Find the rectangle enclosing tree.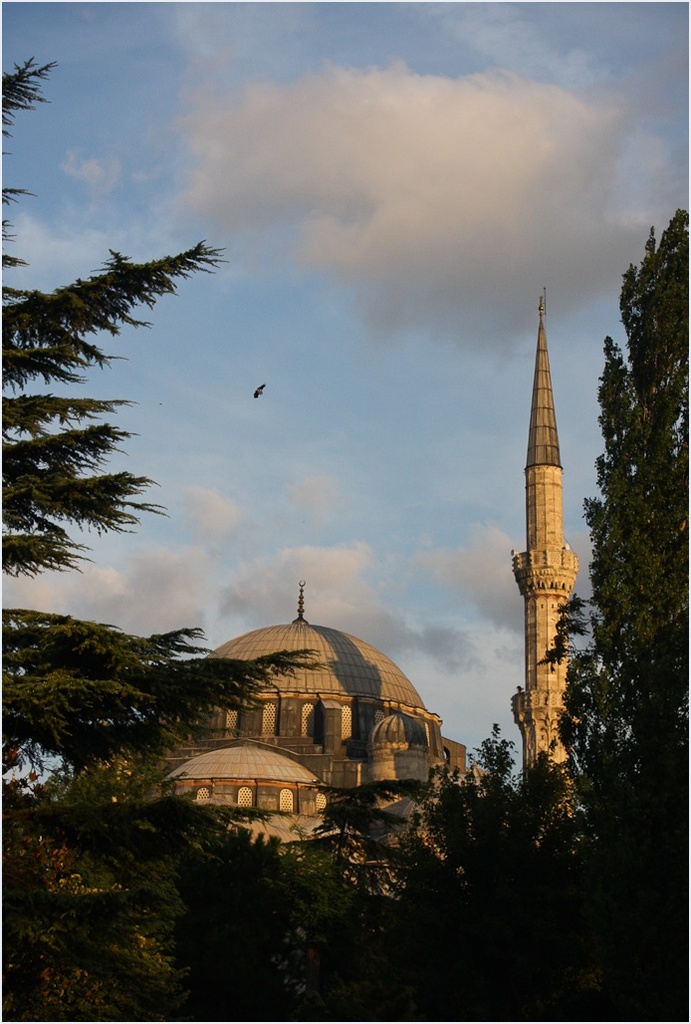
x1=0, y1=56, x2=329, y2=1023.
